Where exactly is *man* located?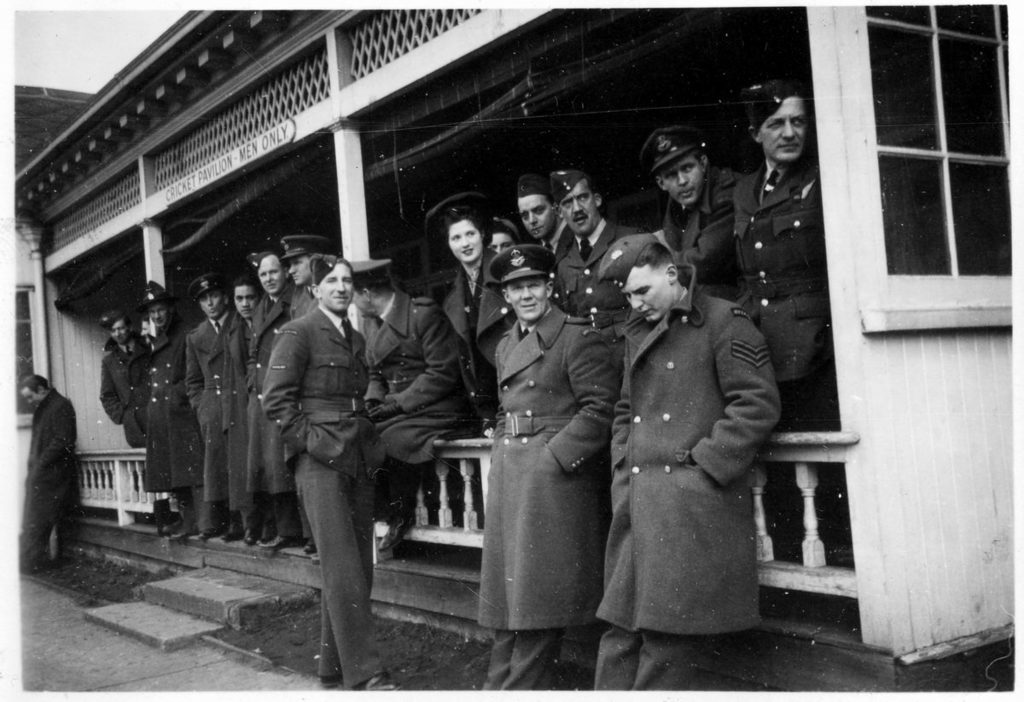
Its bounding box is {"left": 143, "top": 278, "right": 189, "bottom": 542}.
